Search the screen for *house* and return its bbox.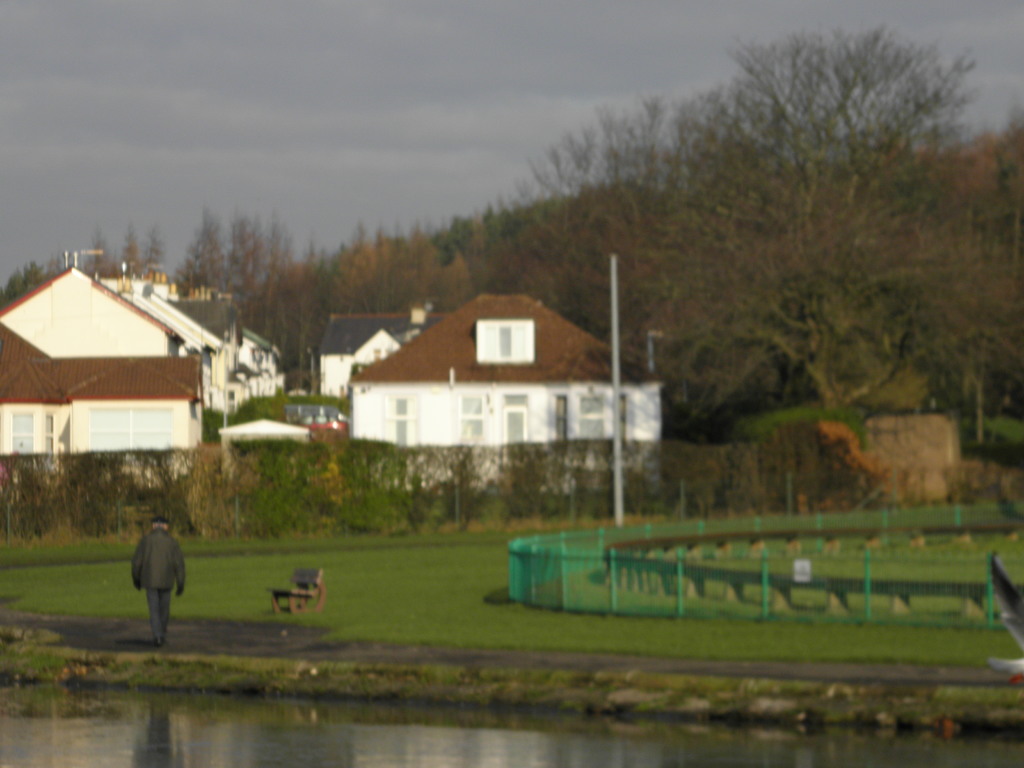
Found: (left=3, top=352, right=203, bottom=518).
